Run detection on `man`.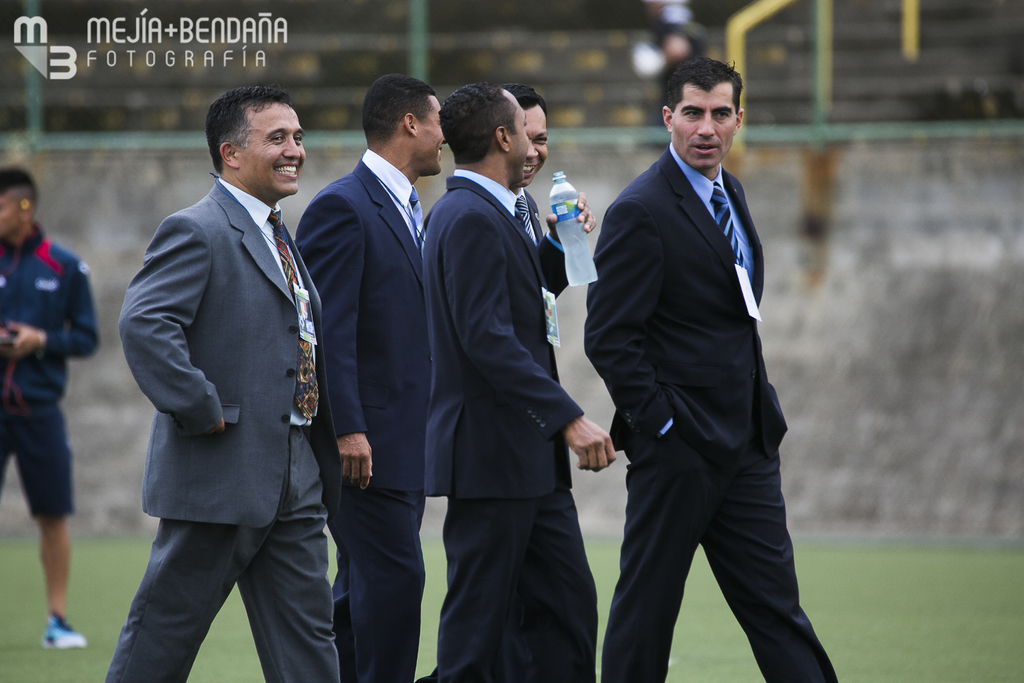
Result: region(291, 78, 451, 682).
